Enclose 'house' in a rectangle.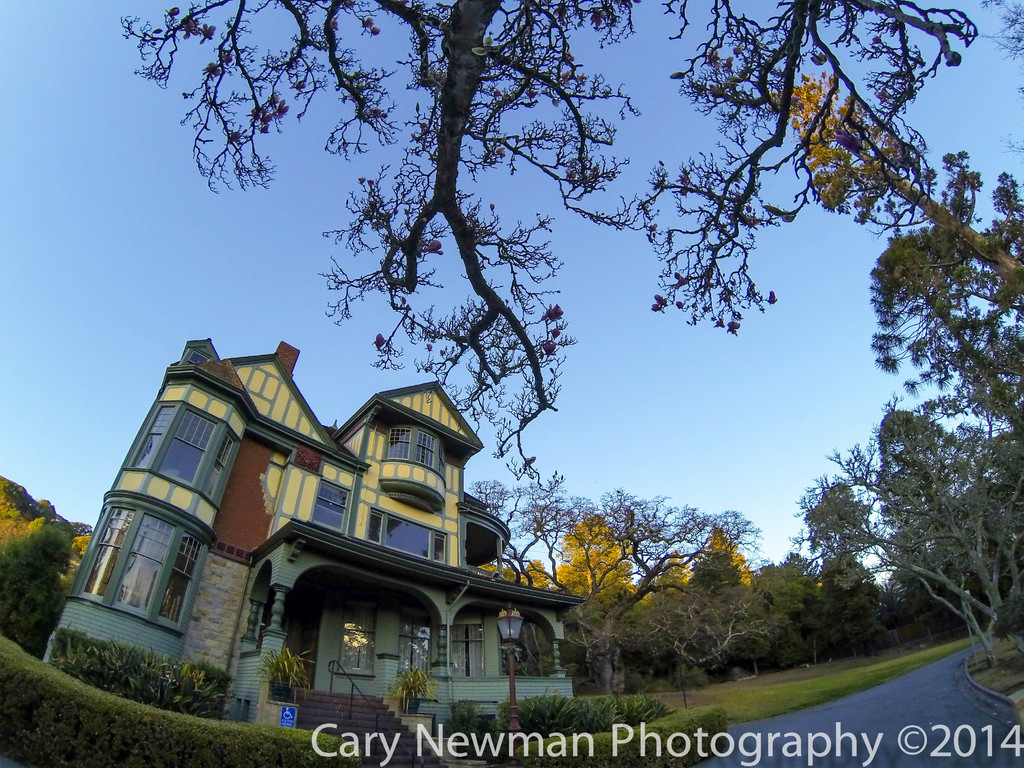
pyautogui.locateOnScreen(45, 339, 587, 738).
